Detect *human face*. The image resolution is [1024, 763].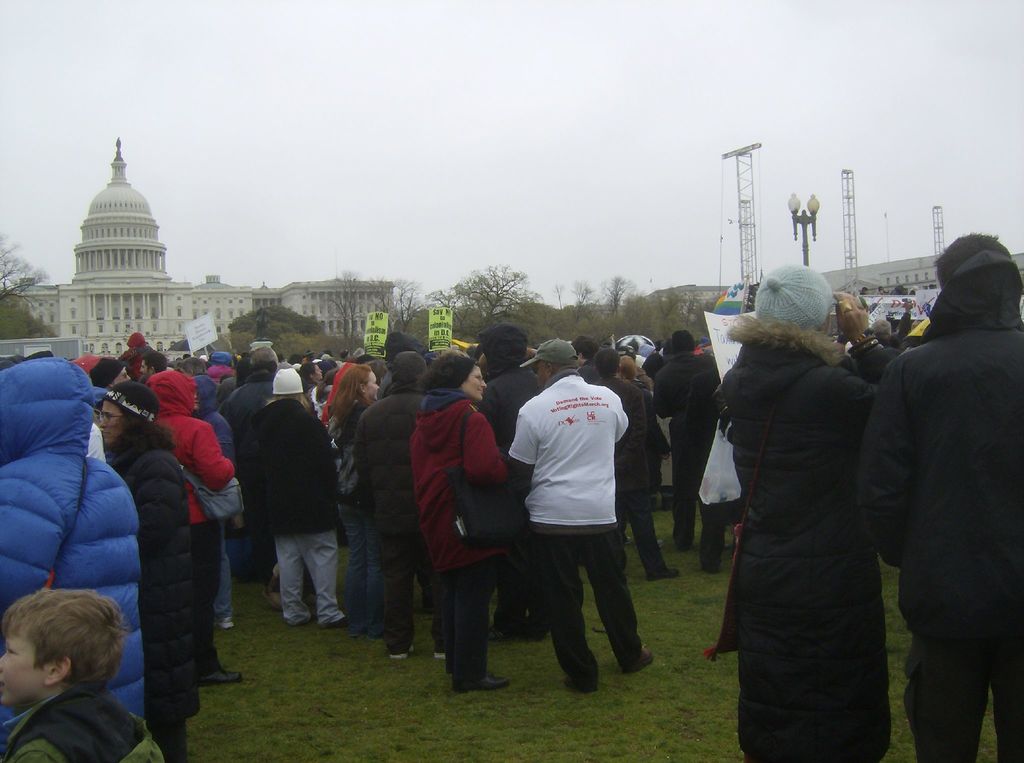
BBox(113, 367, 130, 386).
